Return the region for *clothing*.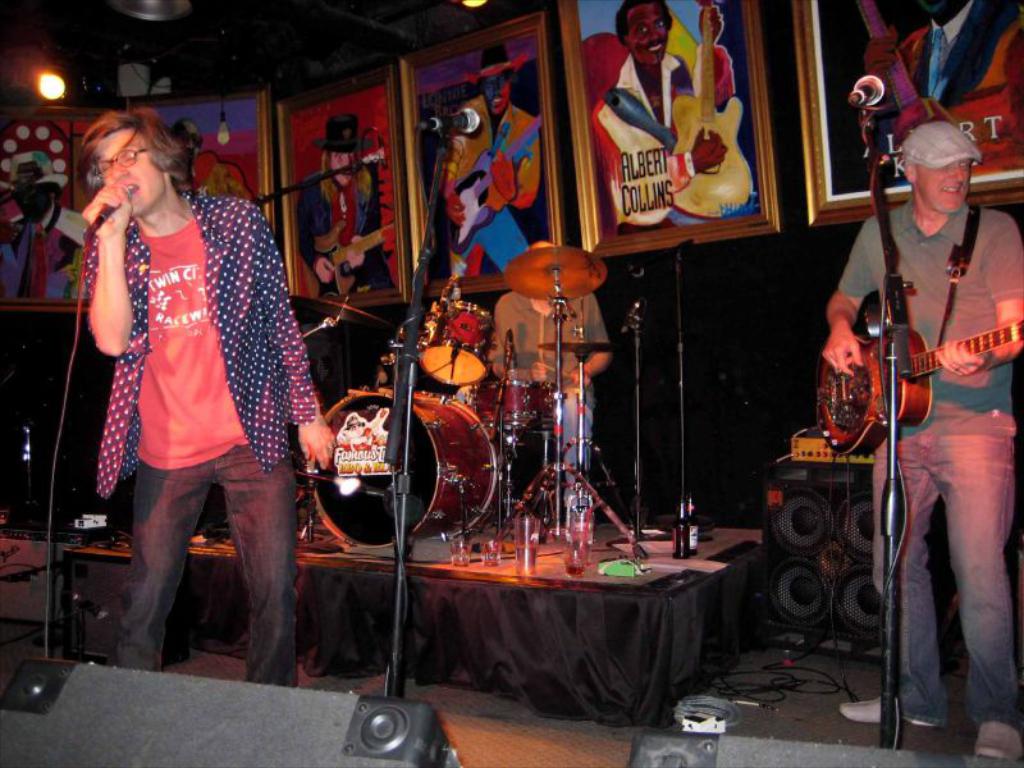
(left=840, top=192, right=1023, bottom=730).
